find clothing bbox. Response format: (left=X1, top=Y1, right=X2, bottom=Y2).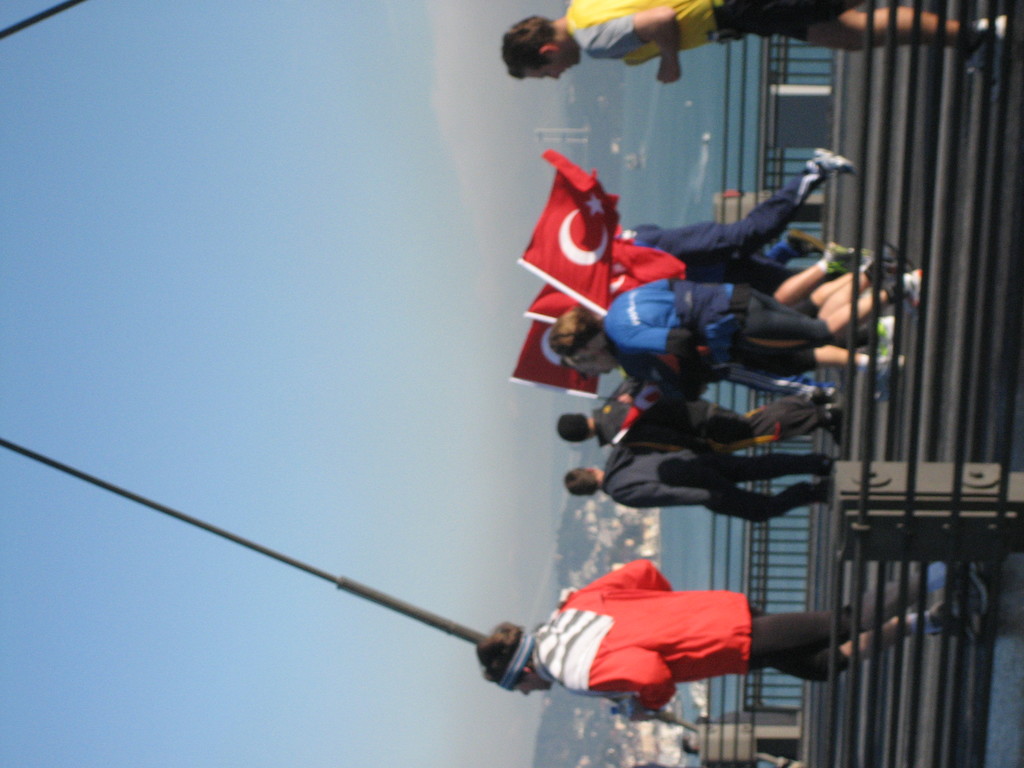
(left=596, top=378, right=819, bottom=444).
